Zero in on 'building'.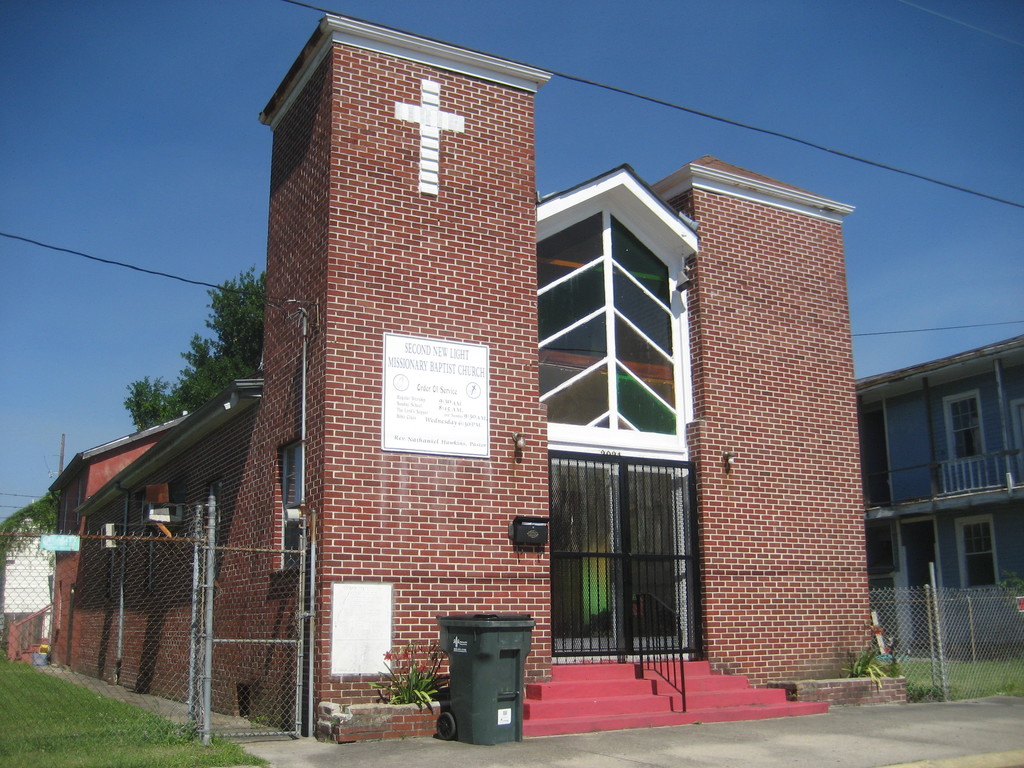
Zeroed in: rect(0, 10, 897, 749).
